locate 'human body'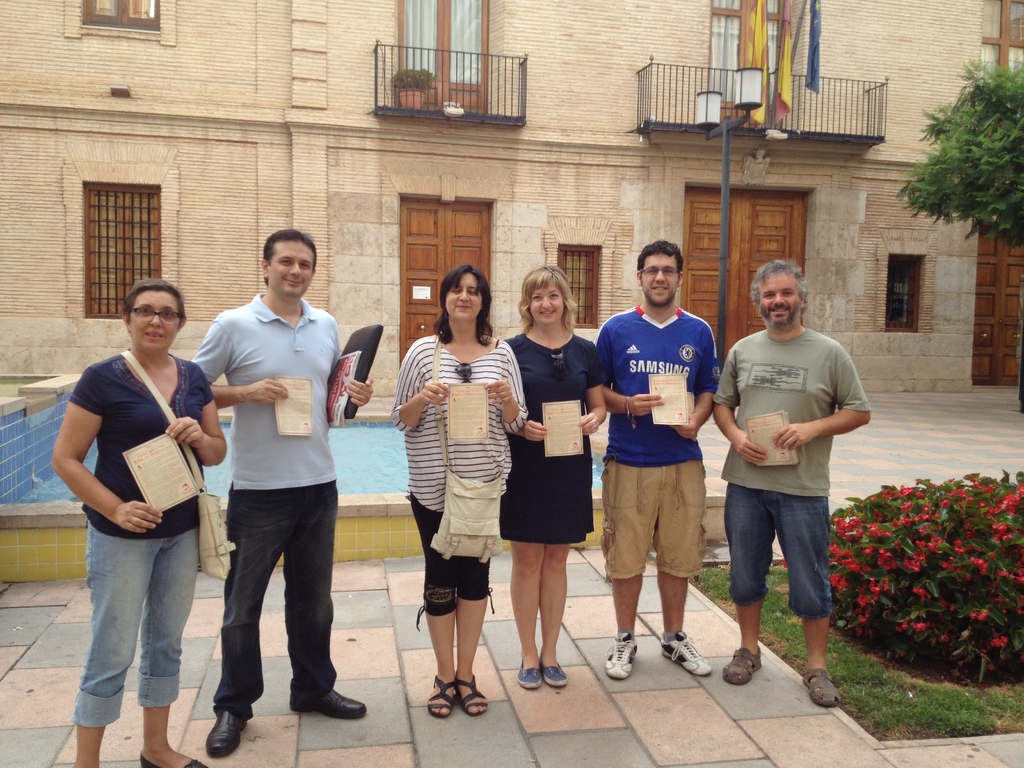
crop(508, 337, 608, 693)
